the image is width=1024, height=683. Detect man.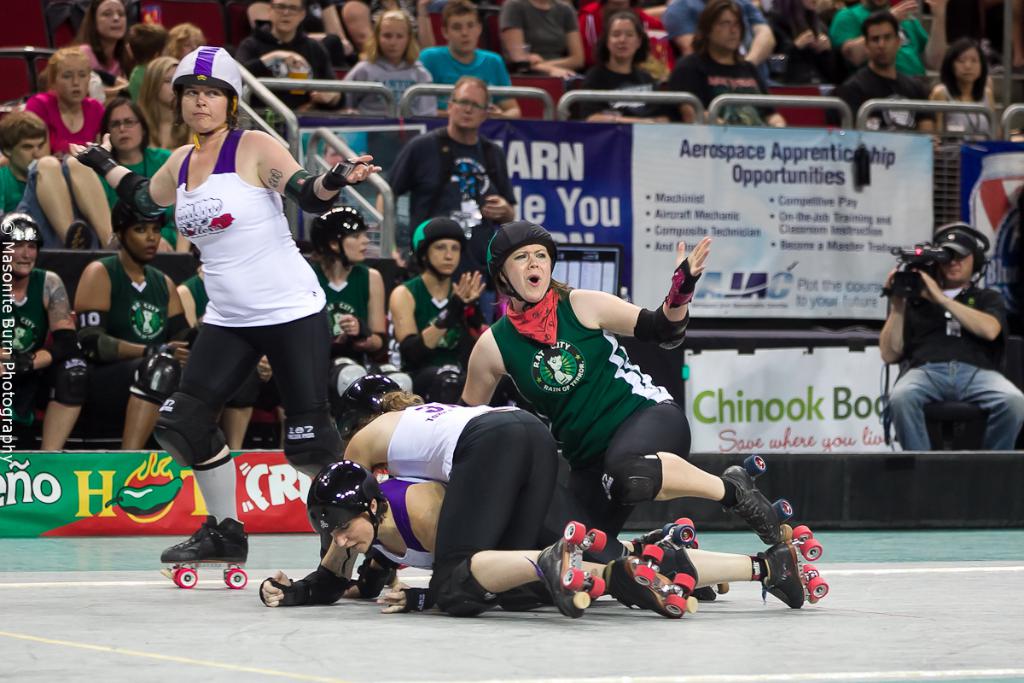
Detection: <box>869,233,1015,495</box>.
